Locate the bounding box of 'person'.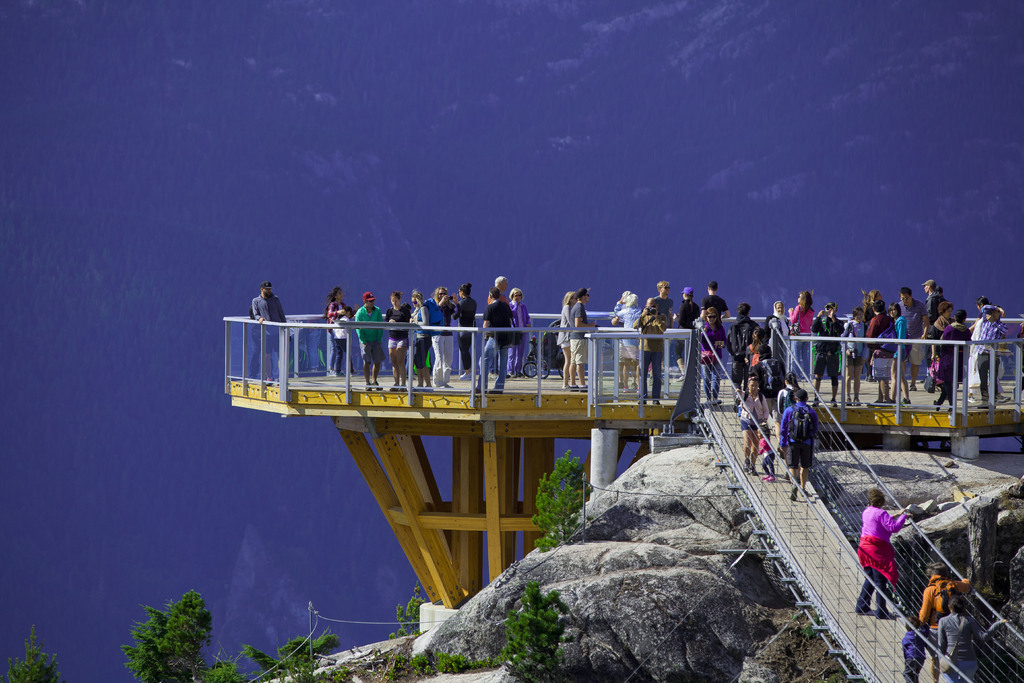
Bounding box: Rect(556, 292, 577, 375).
